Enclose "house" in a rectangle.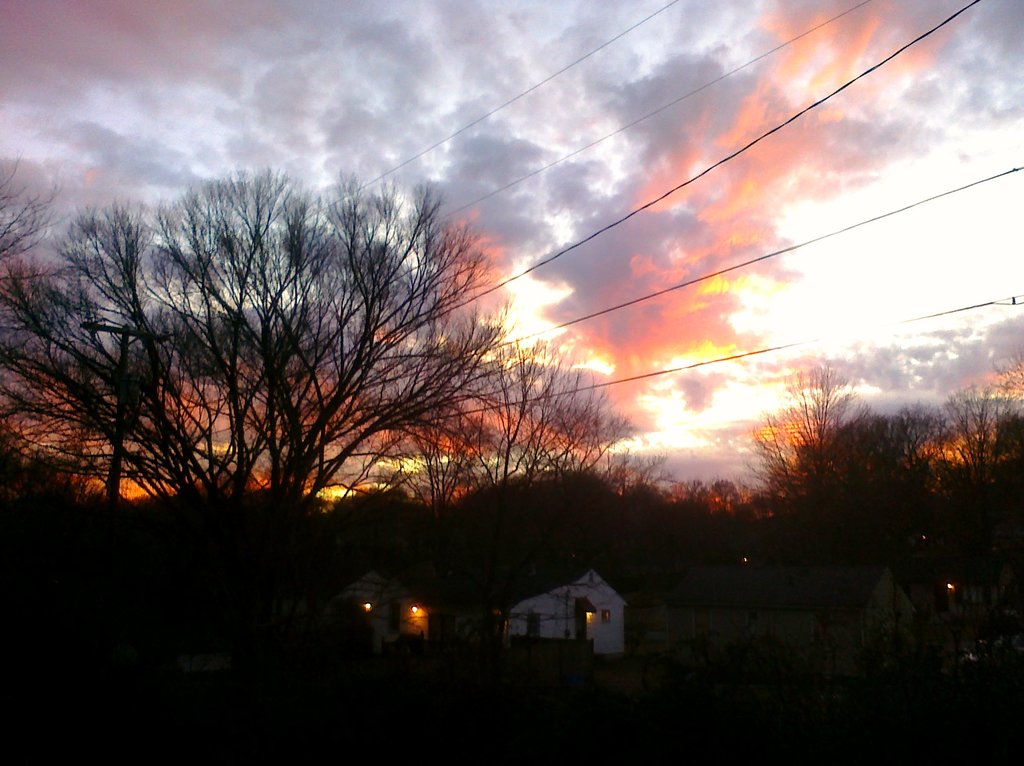
bbox=(506, 574, 640, 662).
